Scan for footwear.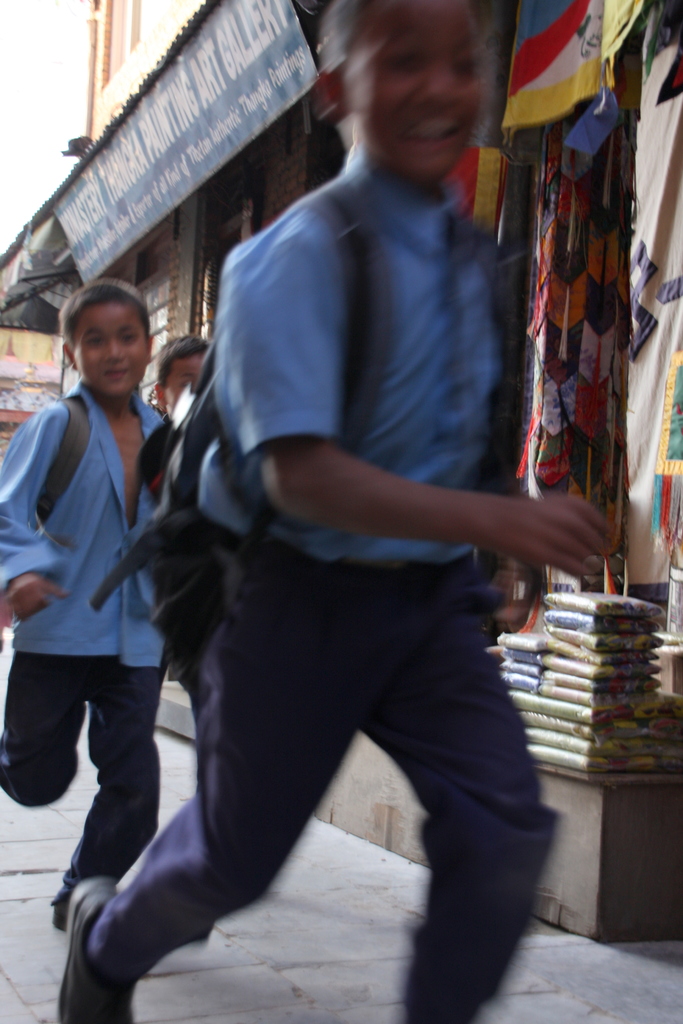
Scan result: x1=43 y1=868 x2=139 y2=1023.
